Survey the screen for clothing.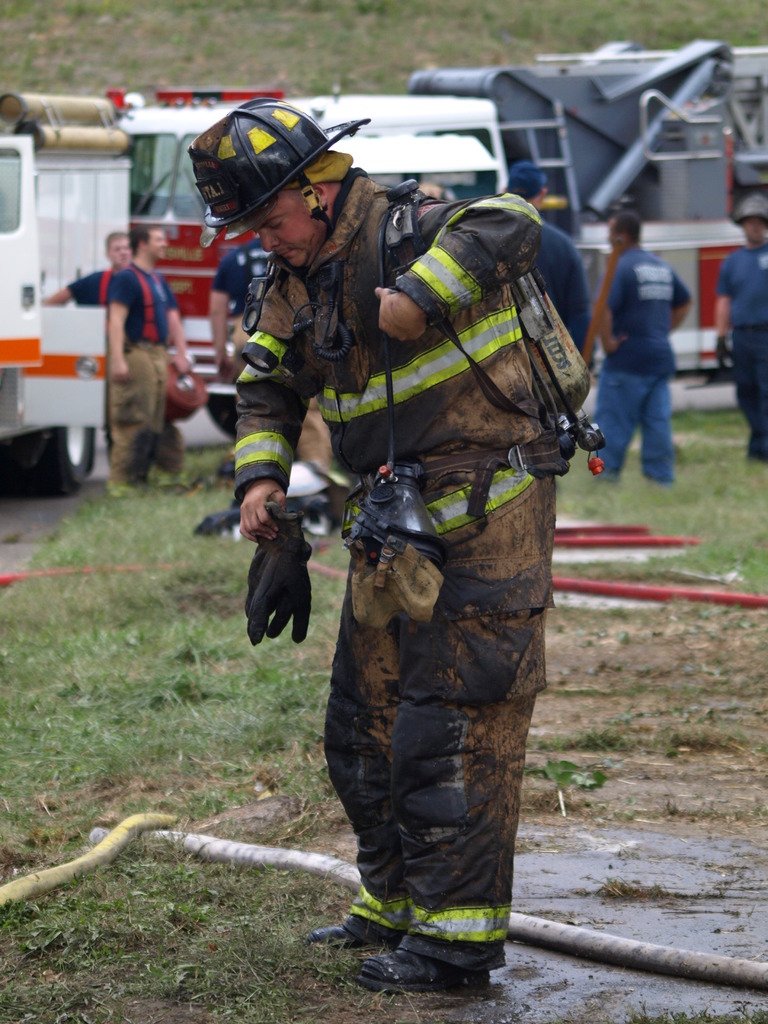
Survey found: bbox=(511, 208, 595, 367).
